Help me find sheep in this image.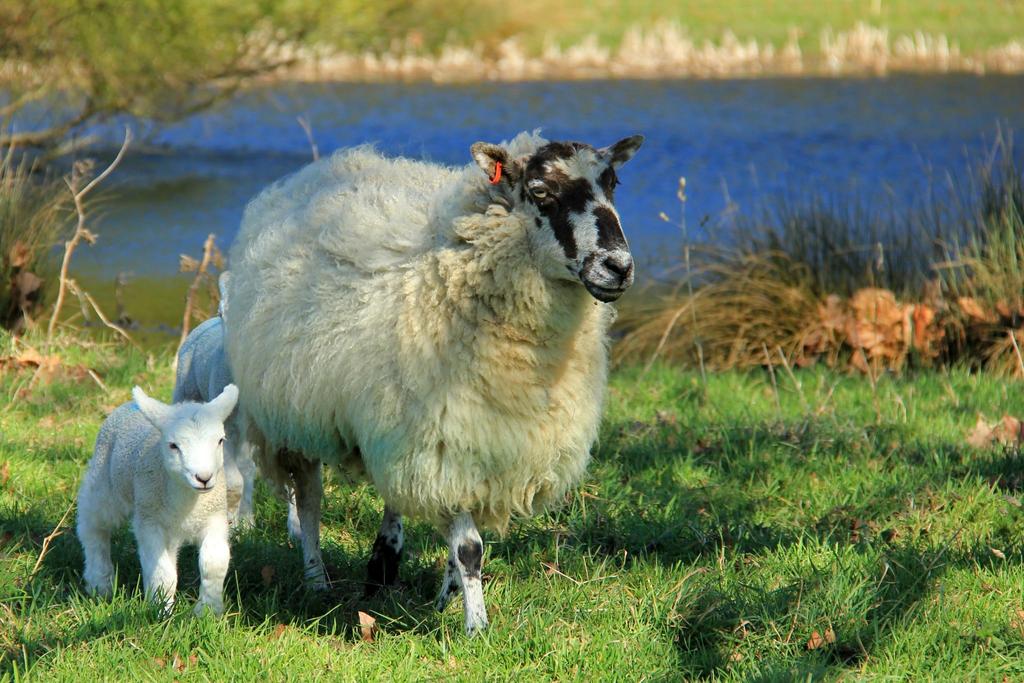
Found it: BBox(74, 378, 238, 621).
